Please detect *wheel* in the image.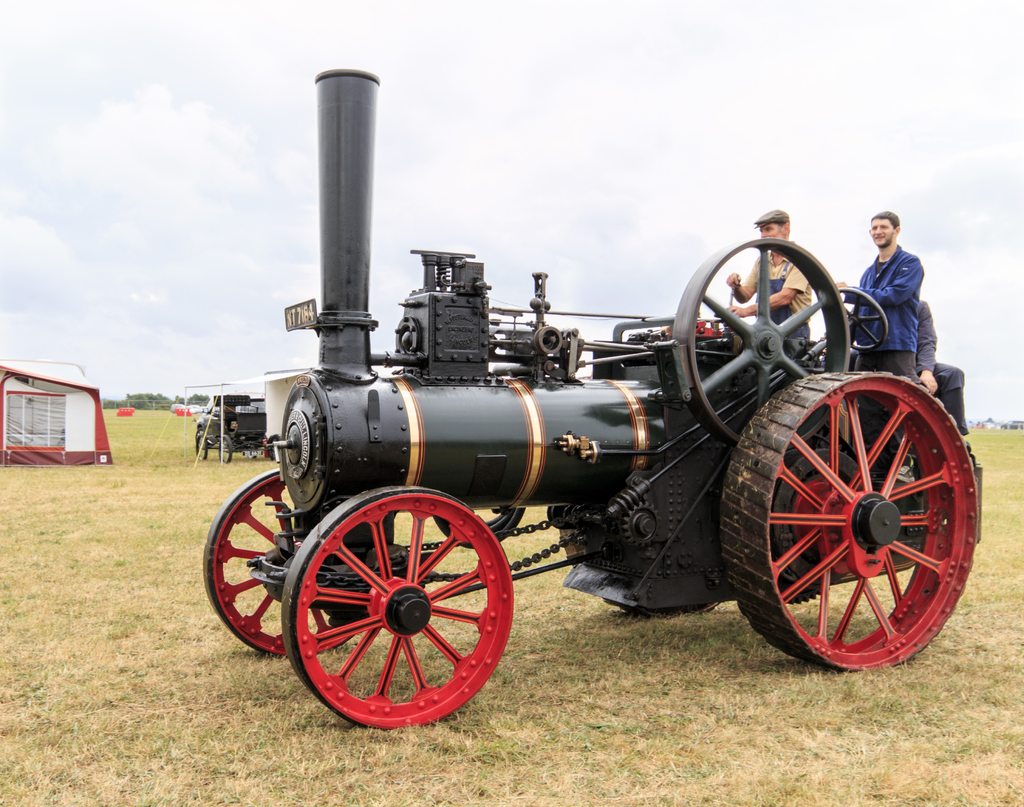
200 465 364 659.
